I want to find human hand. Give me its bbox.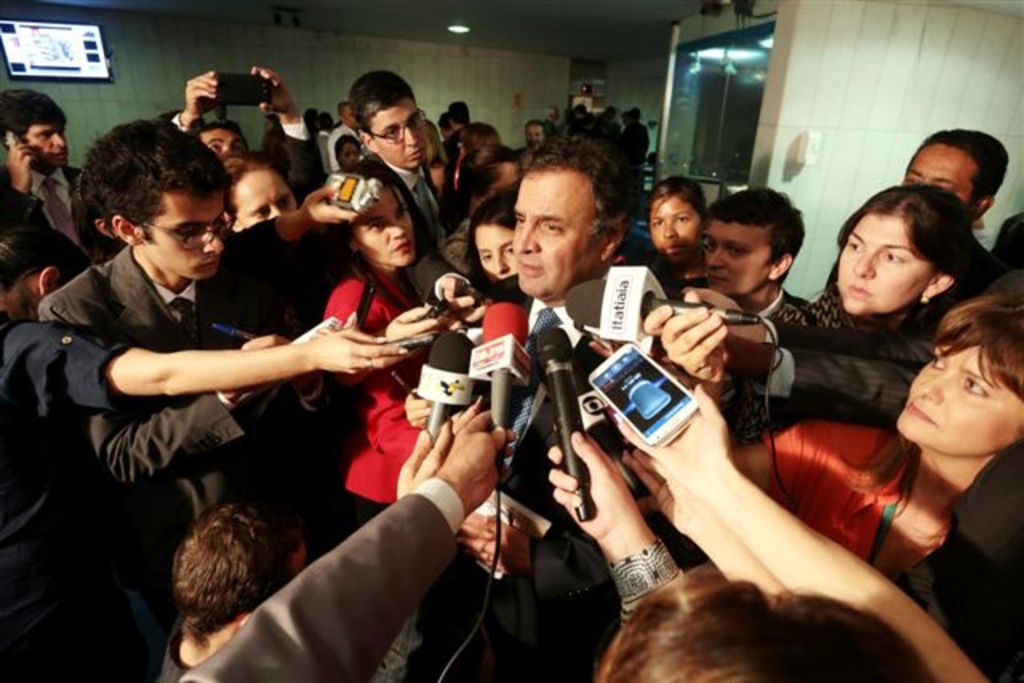
pyautogui.locateOnScreen(672, 283, 755, 334).
